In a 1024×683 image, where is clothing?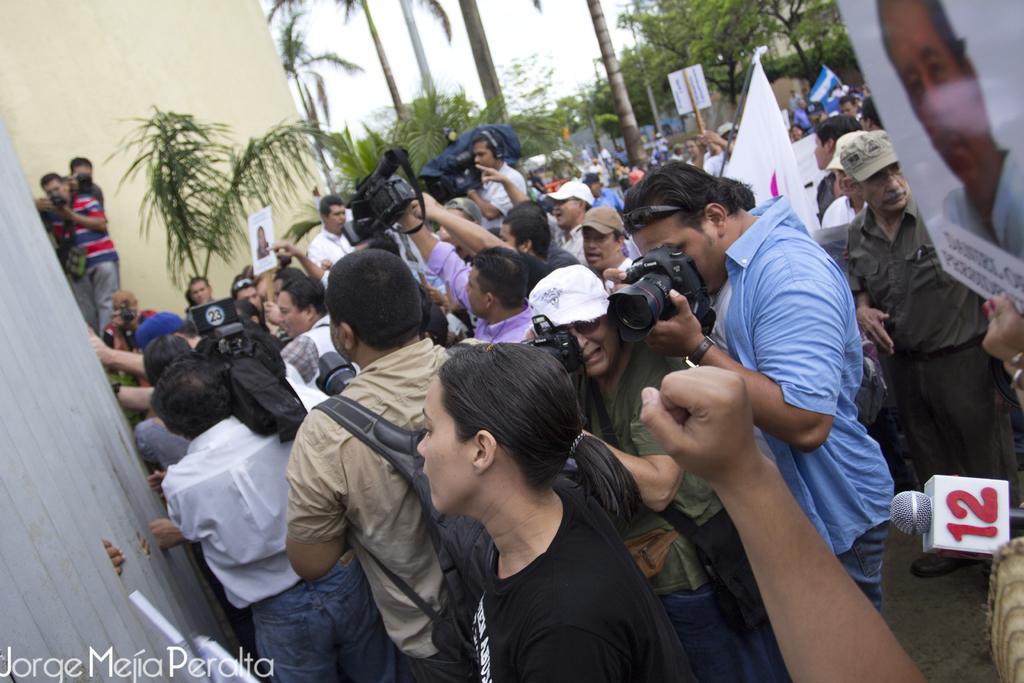
locate(468, 161, 529, 240).
